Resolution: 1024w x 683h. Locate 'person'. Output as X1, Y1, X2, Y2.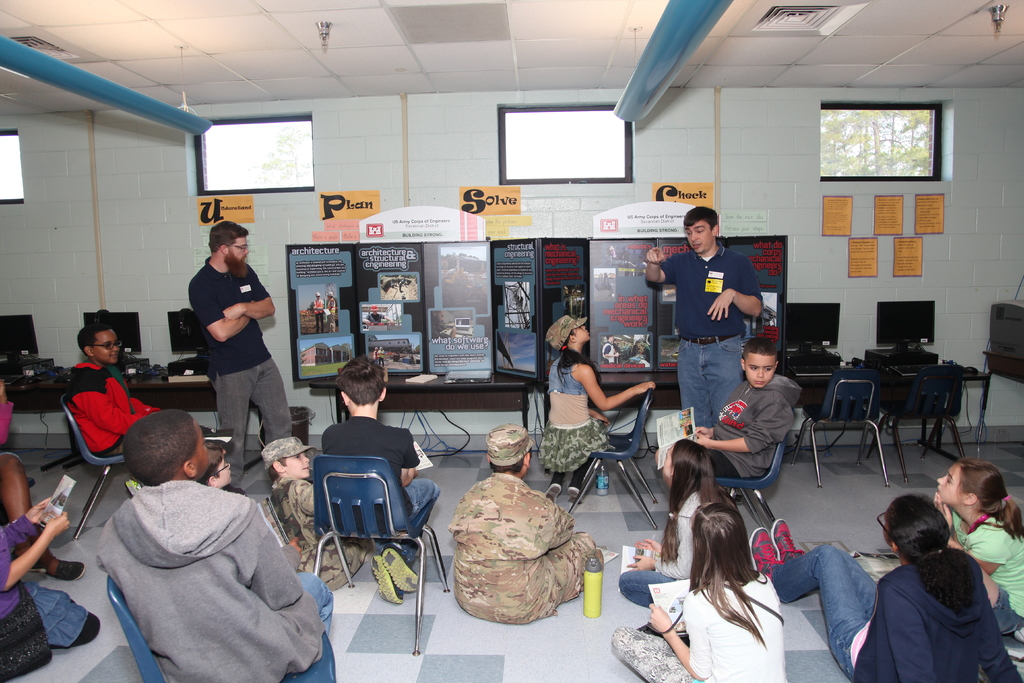
0, 494, 70, 682.
